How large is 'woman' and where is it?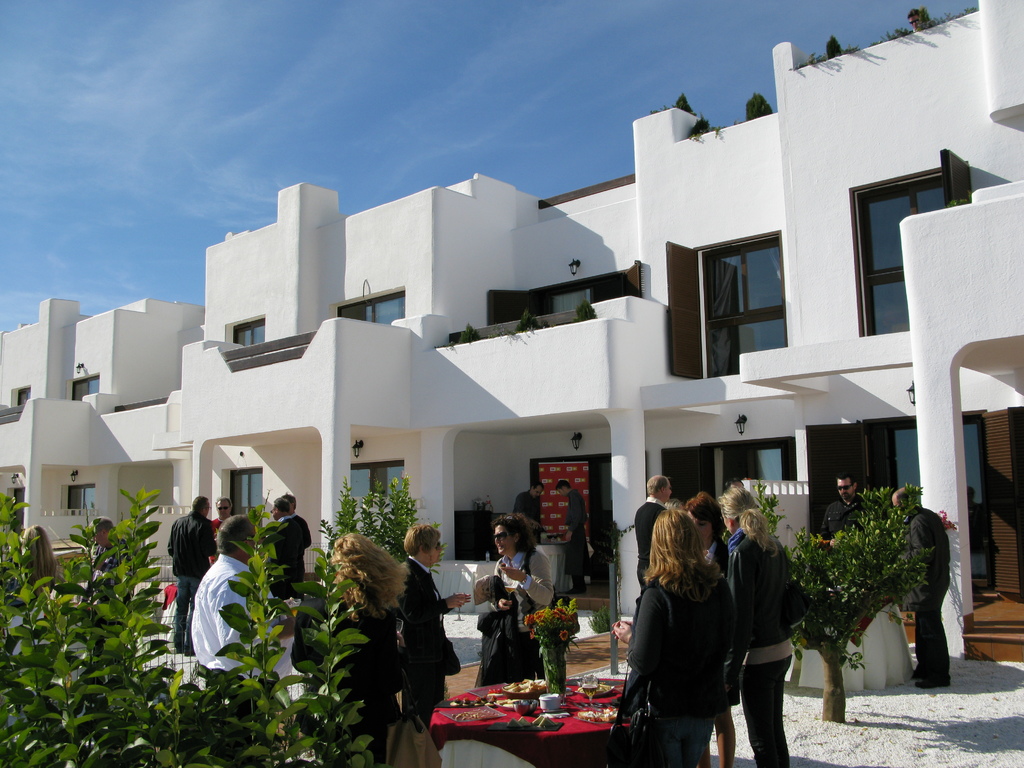
Bounding box: bbox(628, 487, 745, 767).
